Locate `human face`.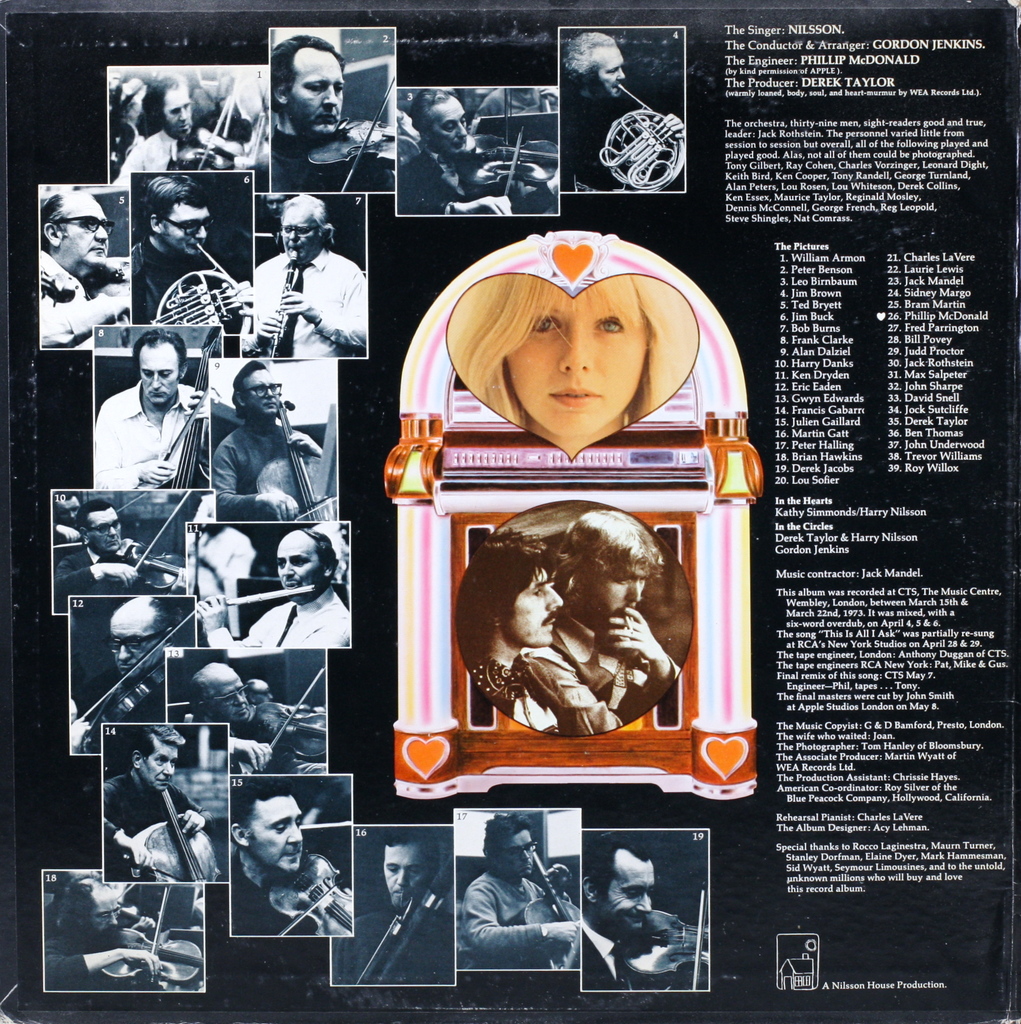
Bounding box: left=202, top=673, right=248, bottom=725.
